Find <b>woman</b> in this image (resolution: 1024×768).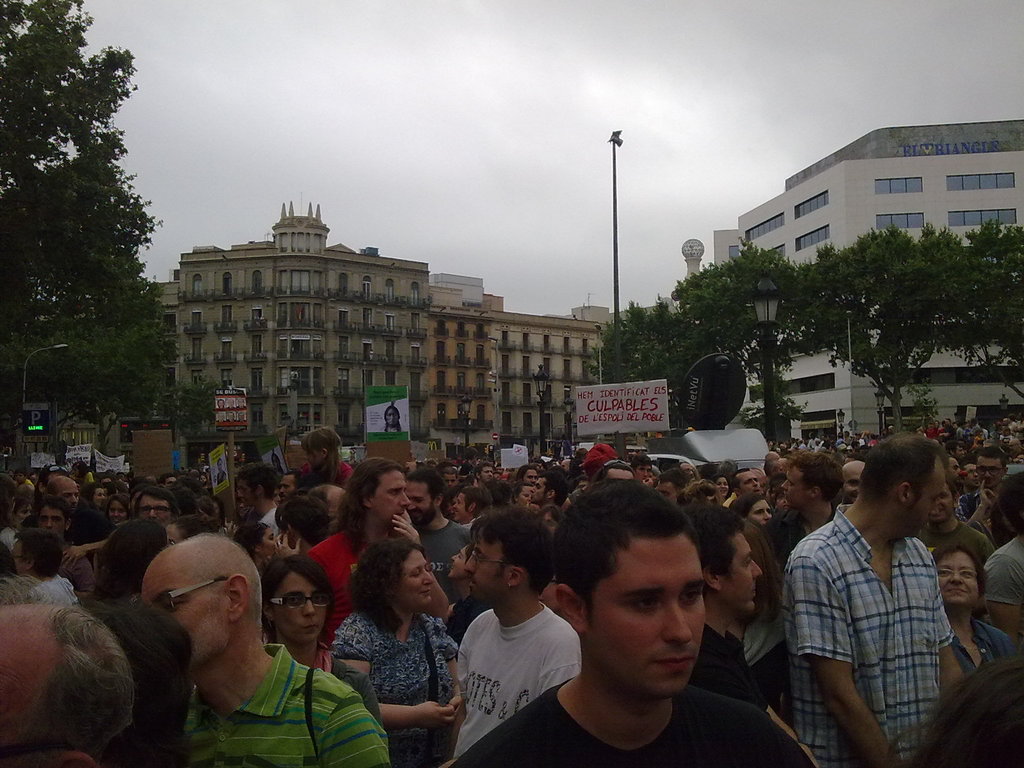
[x1=104, y1=492, x2=133, y2=531].
